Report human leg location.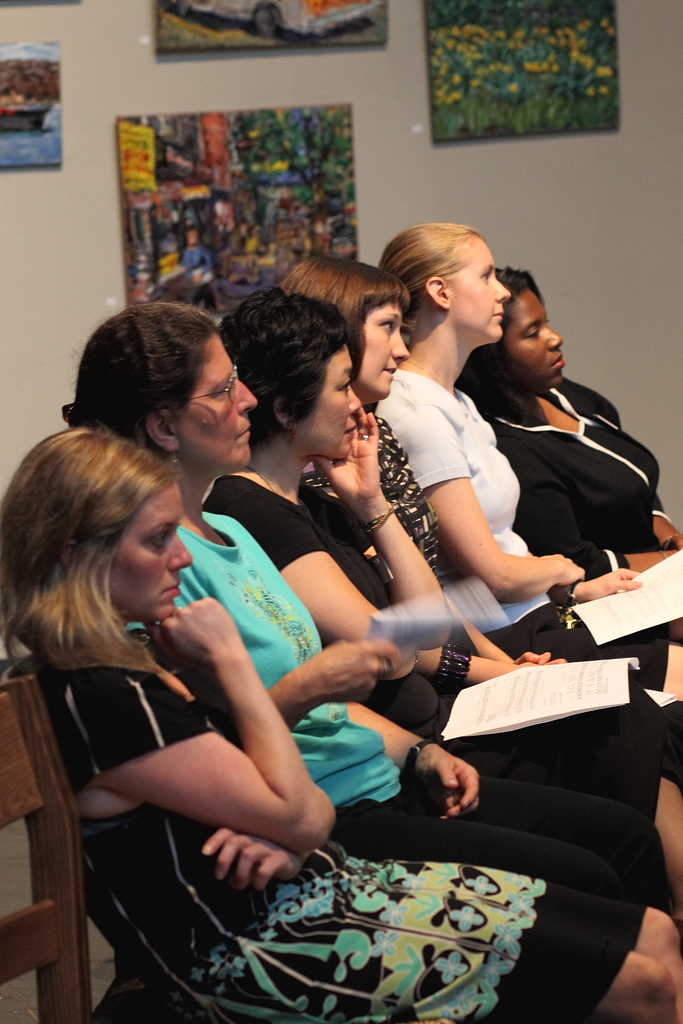
Report: crop(339, 777, 665, 887).
